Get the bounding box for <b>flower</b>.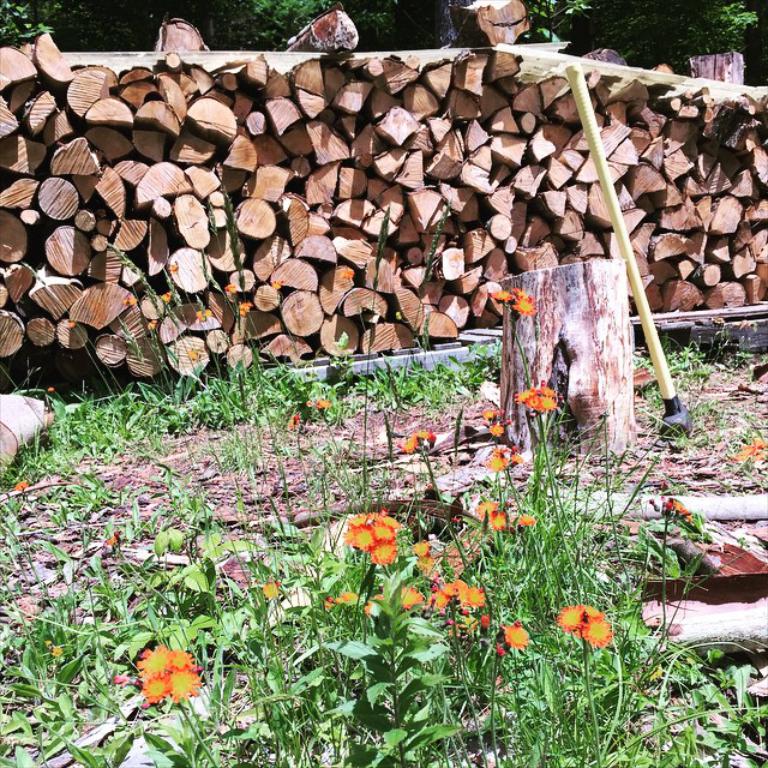
{"x1": 472, "y1": 498, "x2": 499, "y2": 520}.
